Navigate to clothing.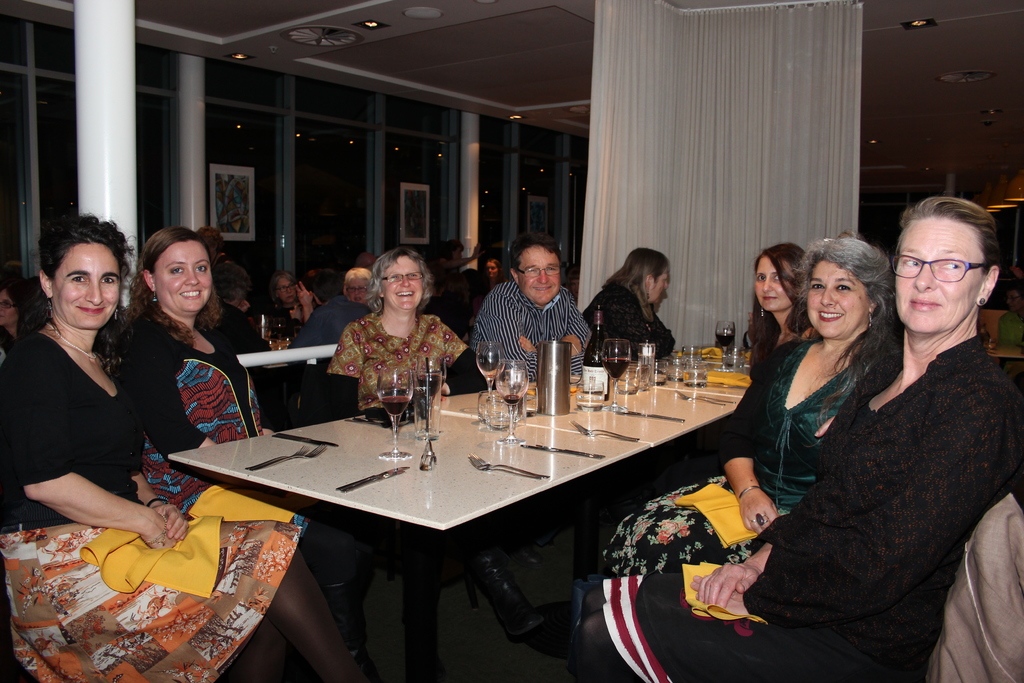
Navigation target: (599, 327, 1023, 682).
